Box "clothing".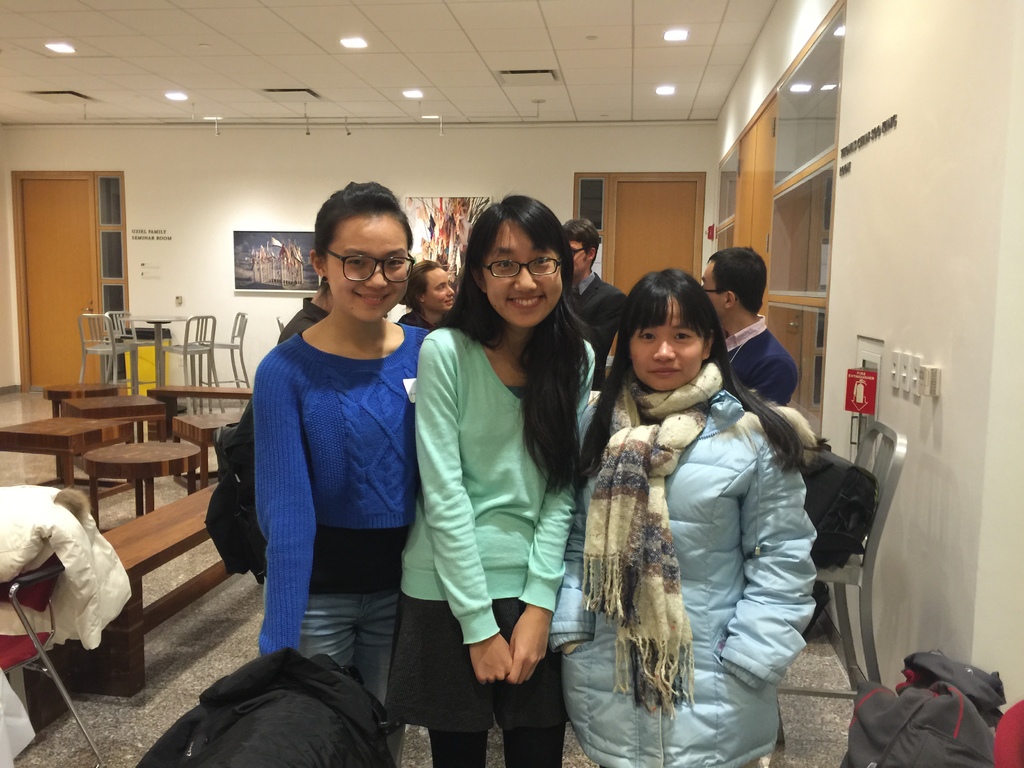
select_region(251, 321, 431, 707).
